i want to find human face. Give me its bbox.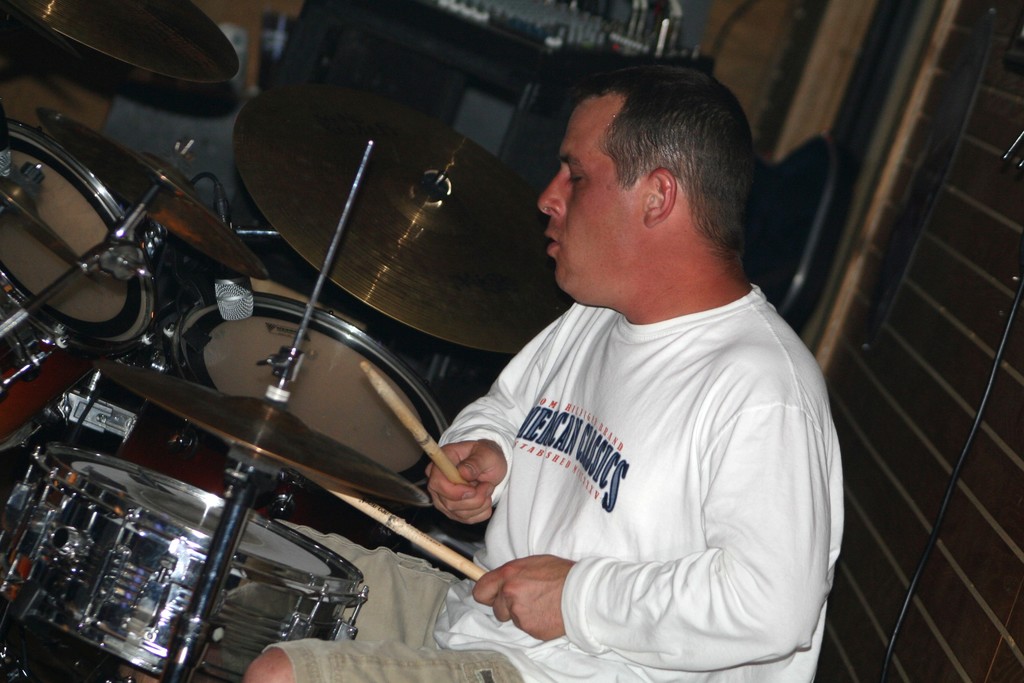
<region>535, 110, 647, 292</region>.
